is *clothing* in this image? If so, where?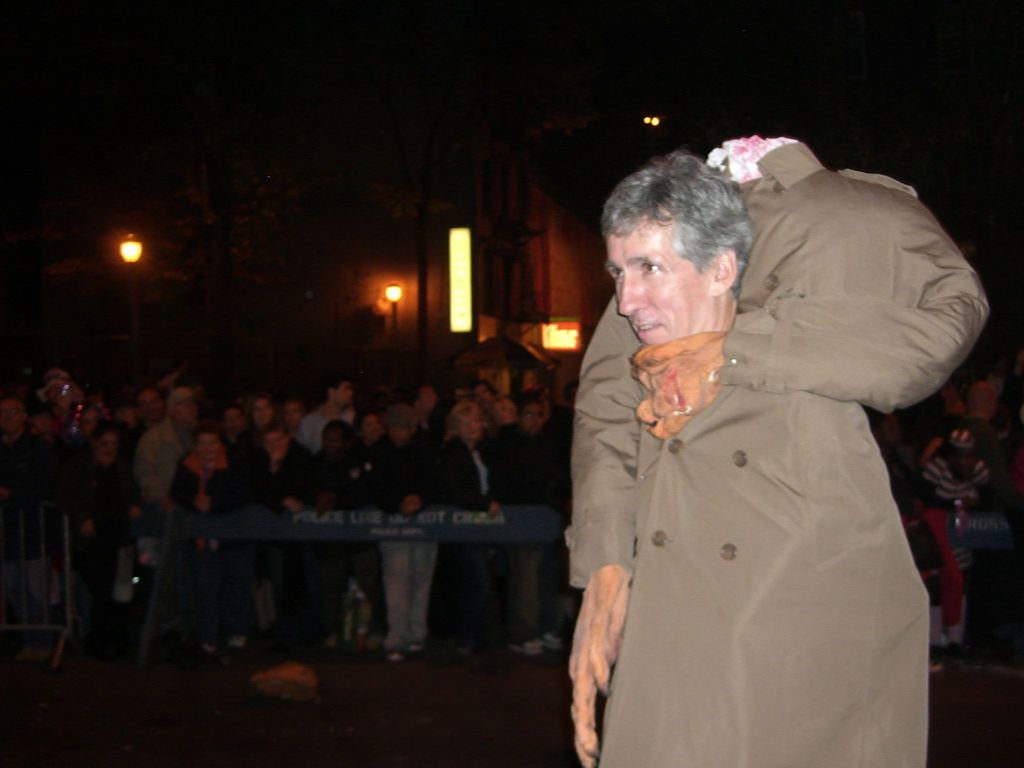
Yes, at x1=245, y1=442, x2=310, y2=654.
